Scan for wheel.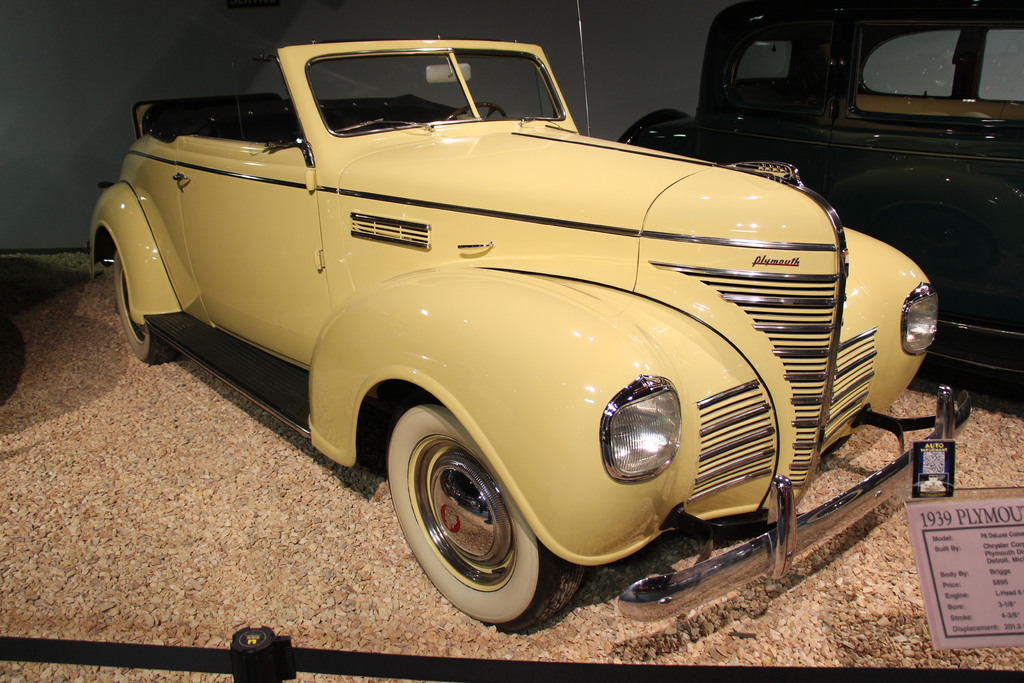
Scan result: Rect(395, 416, 535, 619).
